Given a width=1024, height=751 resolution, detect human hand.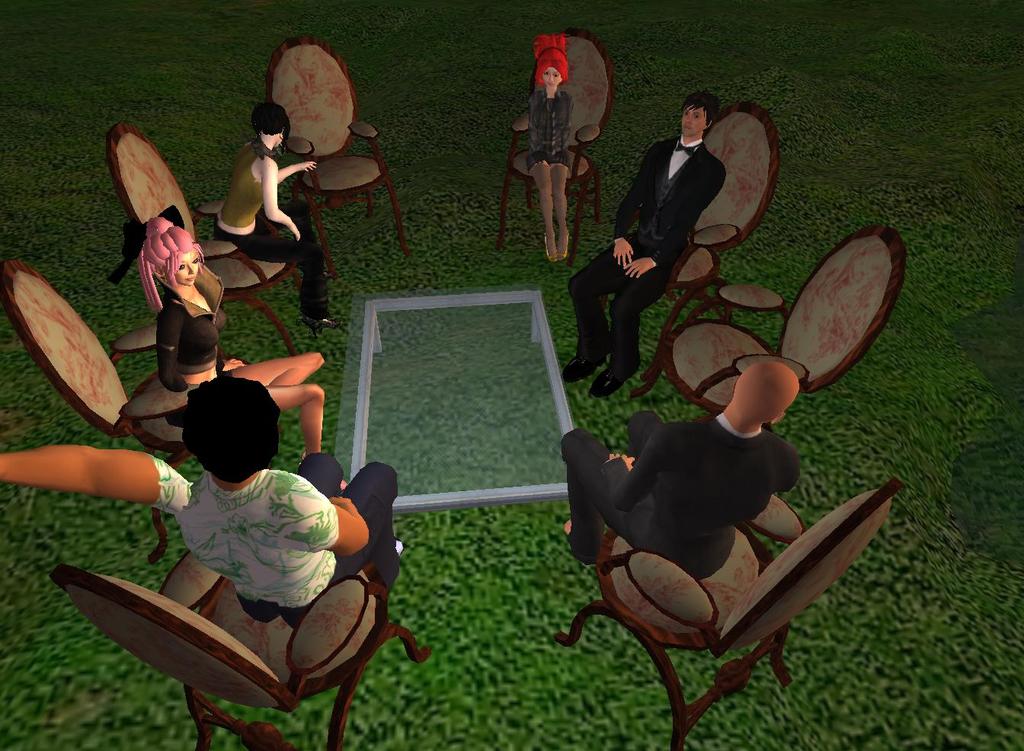
[left=289, top=222, right=300, bottom=244].
